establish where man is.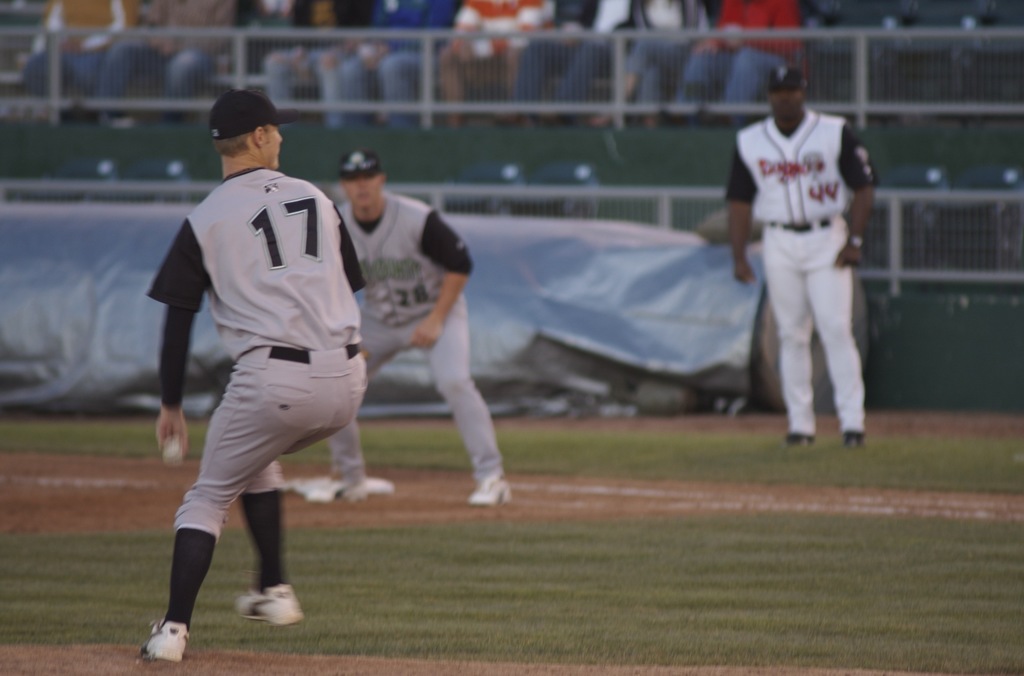
Established at x1=710 y1=54 x2=884 y2=458.
